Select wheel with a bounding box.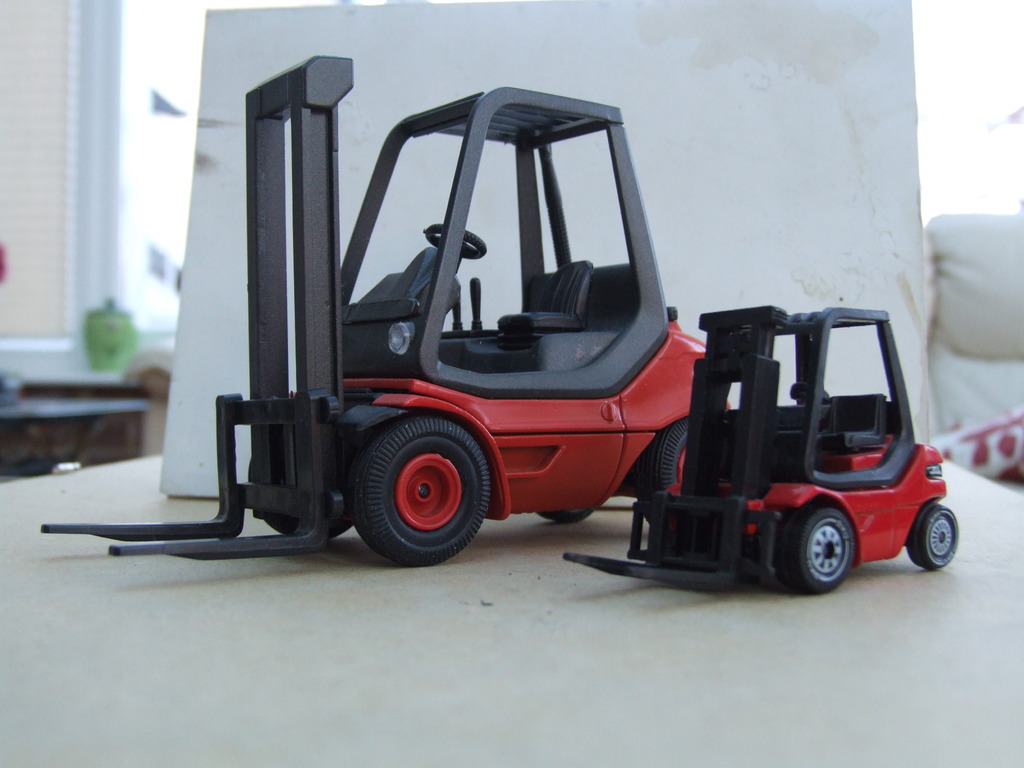
350,417,490,566.
